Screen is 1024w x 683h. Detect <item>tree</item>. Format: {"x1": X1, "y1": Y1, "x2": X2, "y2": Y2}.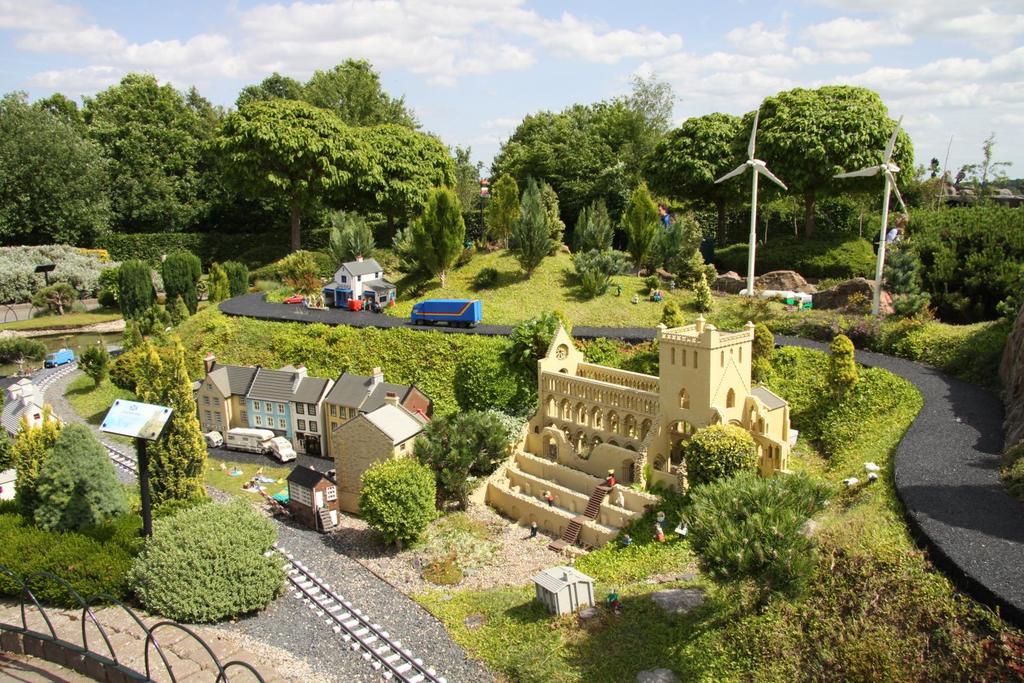
{"x1": 679, "y1": 475, "x2": 822, "y2": 596}.
